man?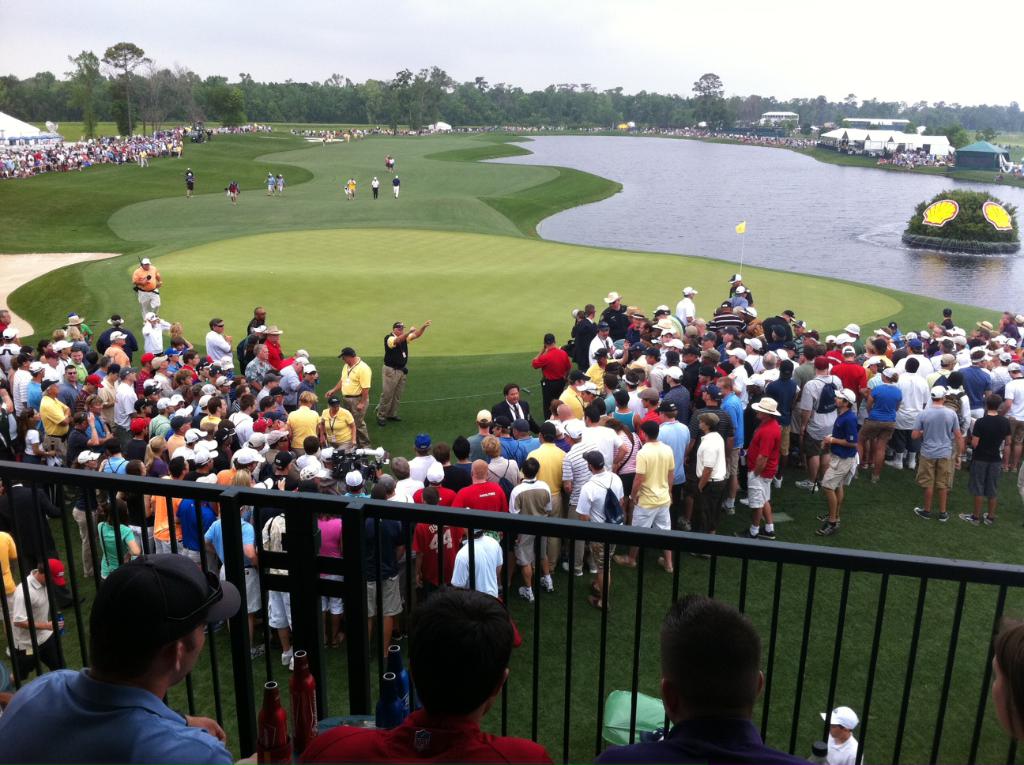
select_region(811, 385, 861, 541)
